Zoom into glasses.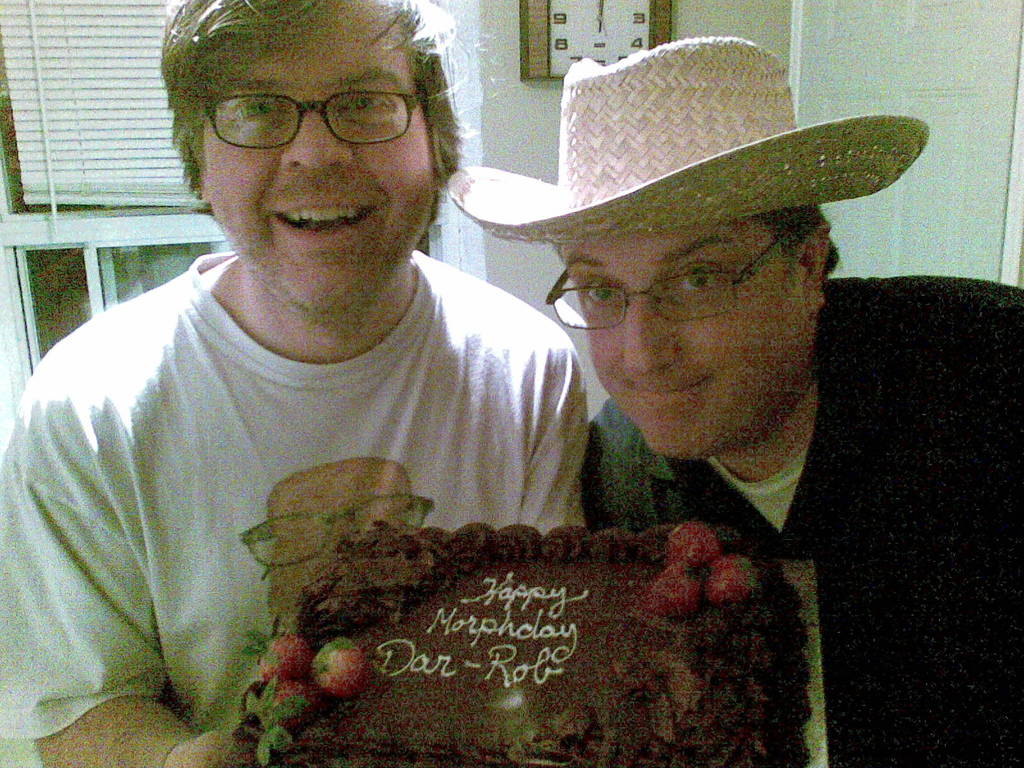
Zoom target: [540, 228, 806, 335].
